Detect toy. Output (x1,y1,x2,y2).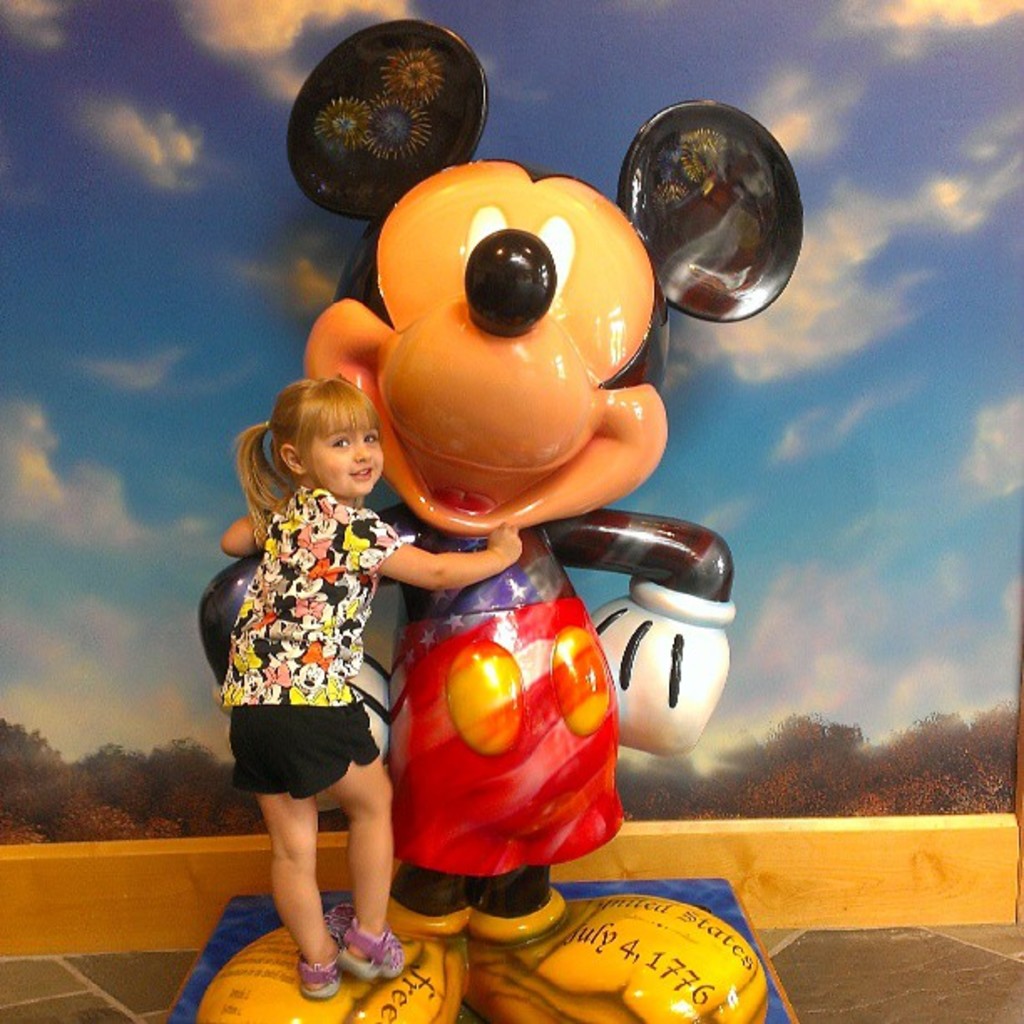
(156,3,808,1022).
